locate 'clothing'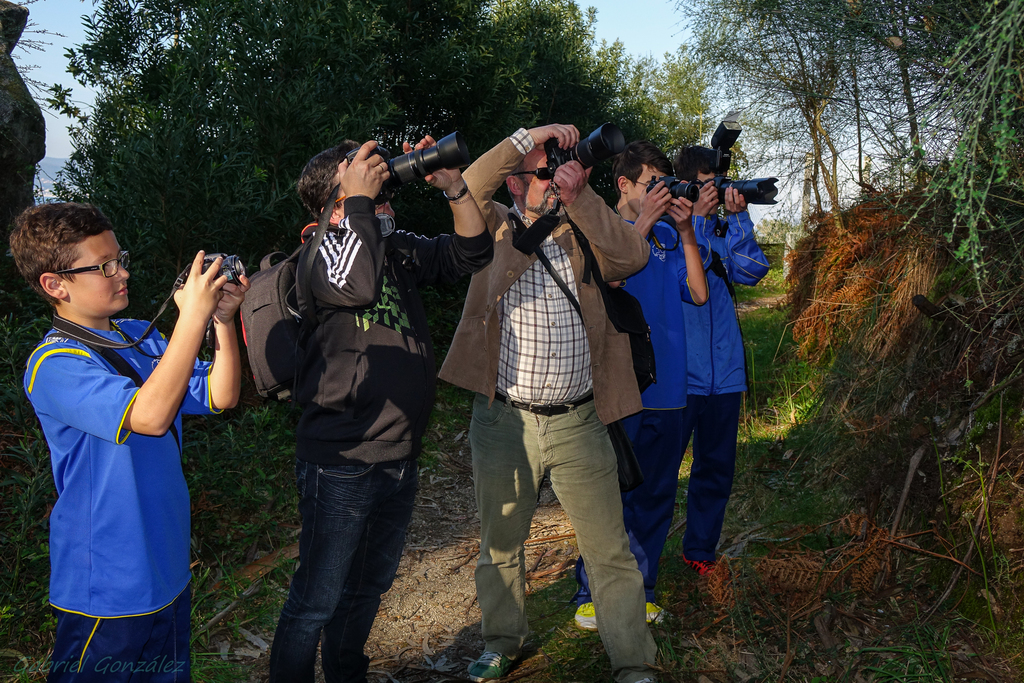
crop(572, 409, 687, 600)
